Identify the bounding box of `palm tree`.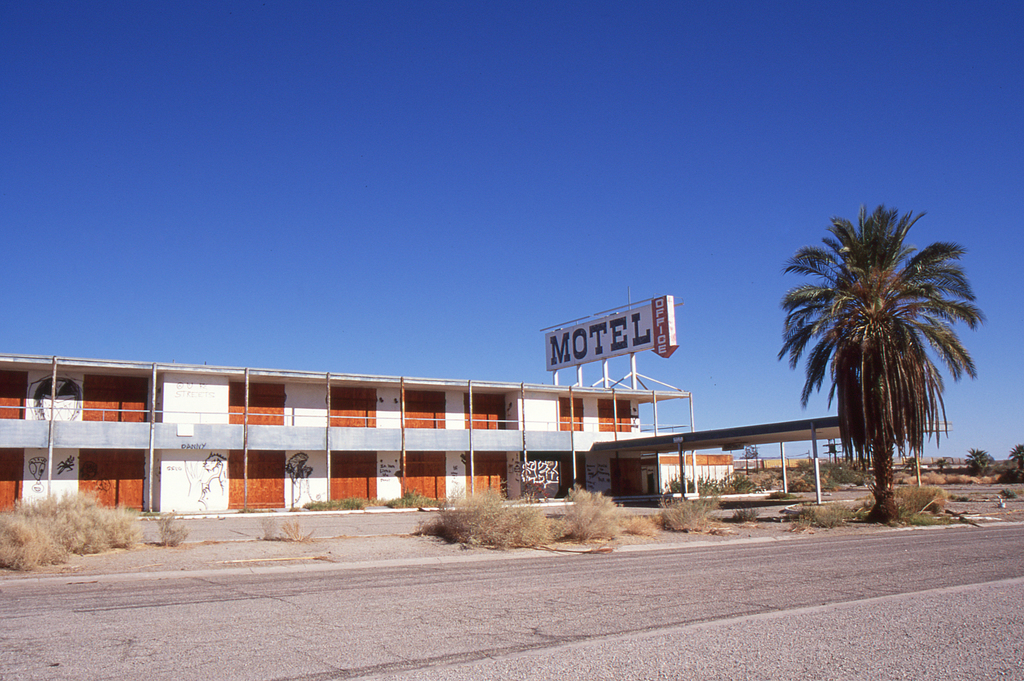
bbox=[1009, 437, 1023, 477].
